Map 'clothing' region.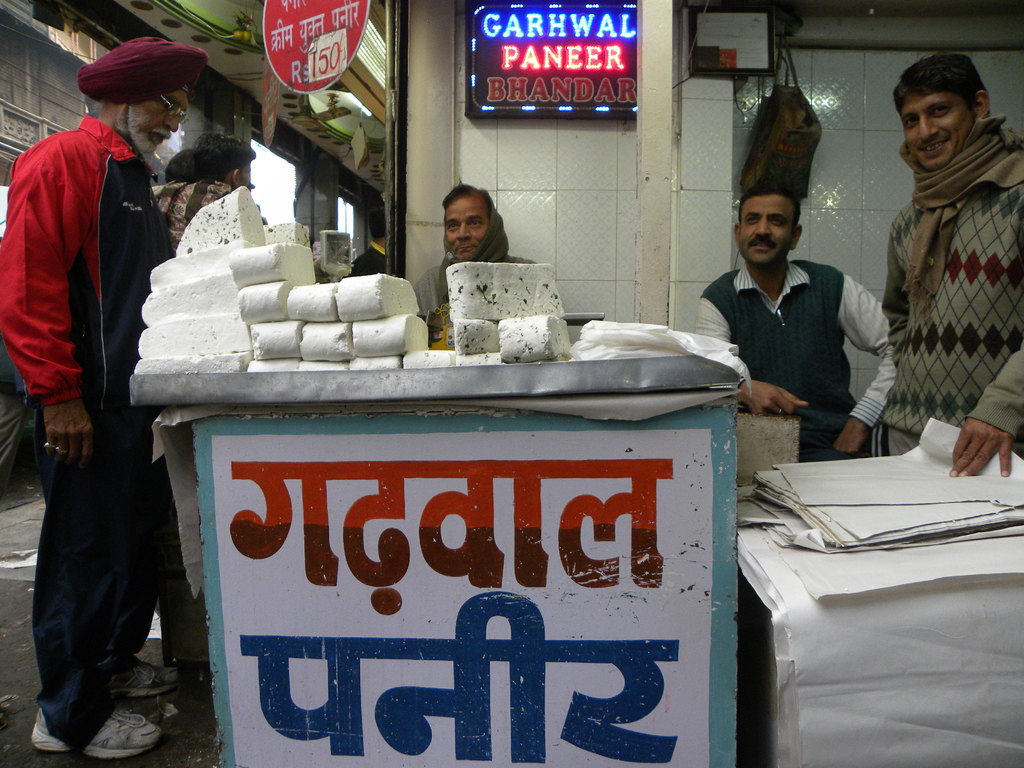
Mapped to box(413, 254, 539, 314).
